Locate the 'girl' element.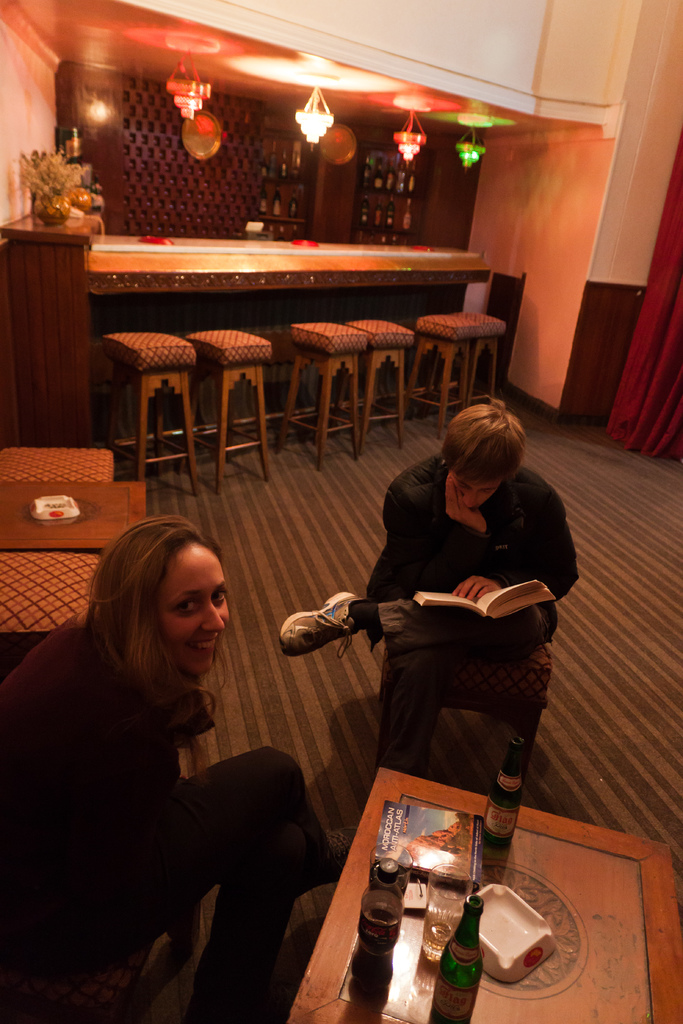
Element bbox: <bbox>338, 387, 591, 668</bbox>.
